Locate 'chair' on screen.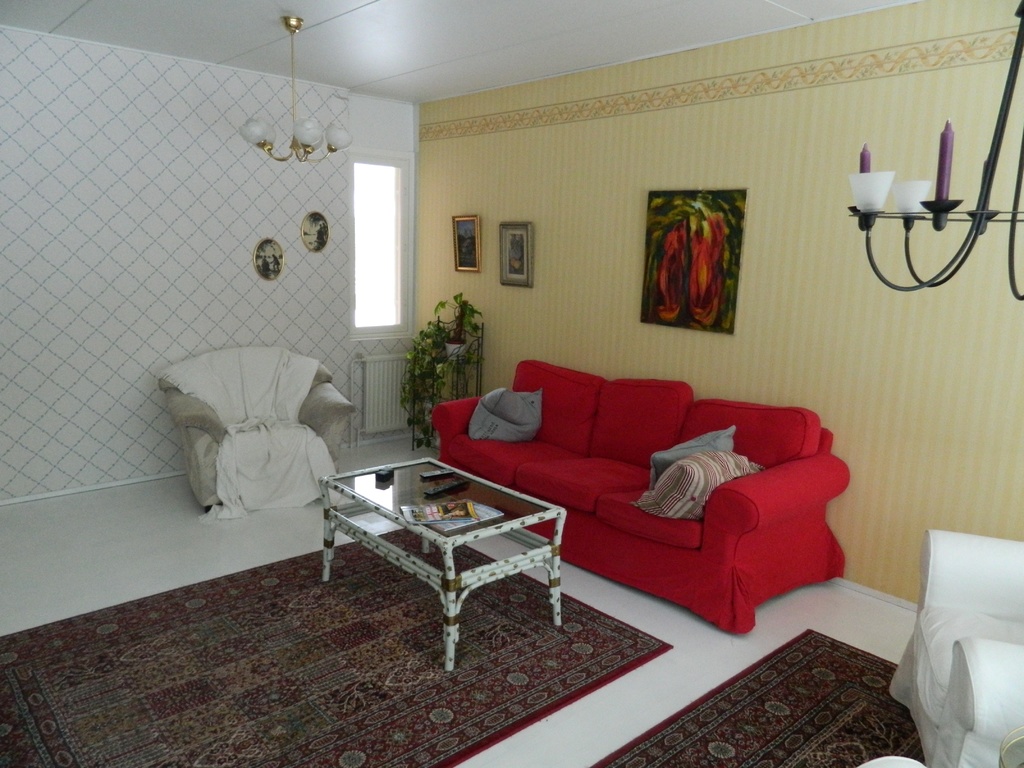
On screen at detection(888, 527, 1023, 767).
